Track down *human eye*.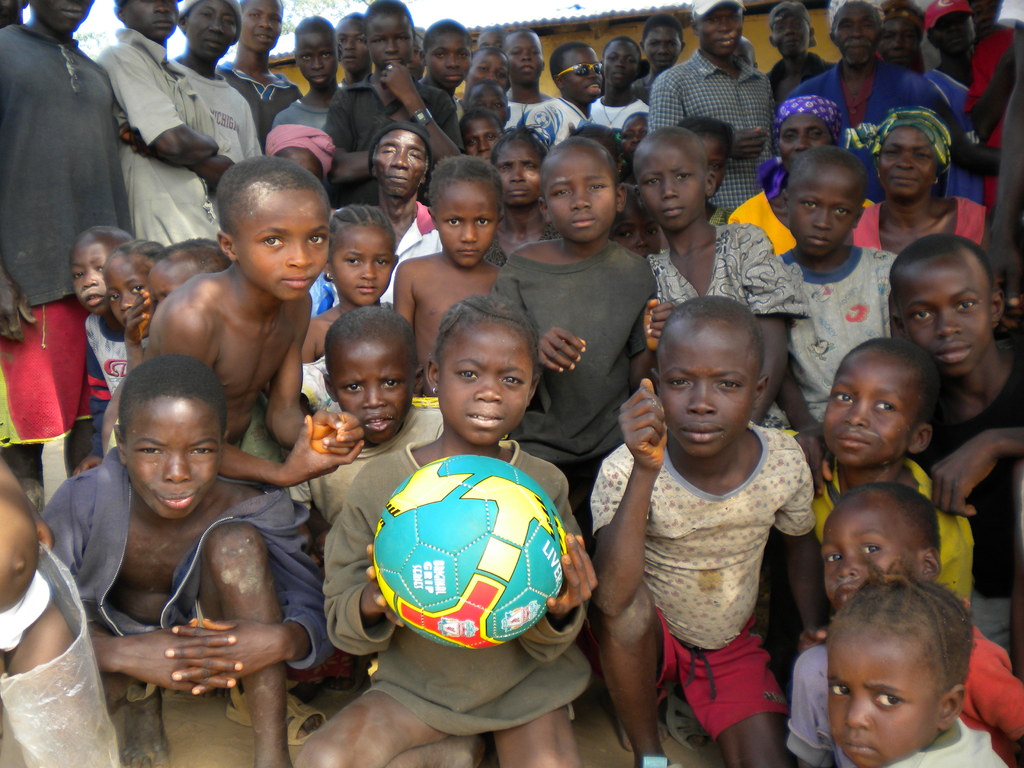
Tracked to x1=644 y1=173 x2=660 y2=190.
